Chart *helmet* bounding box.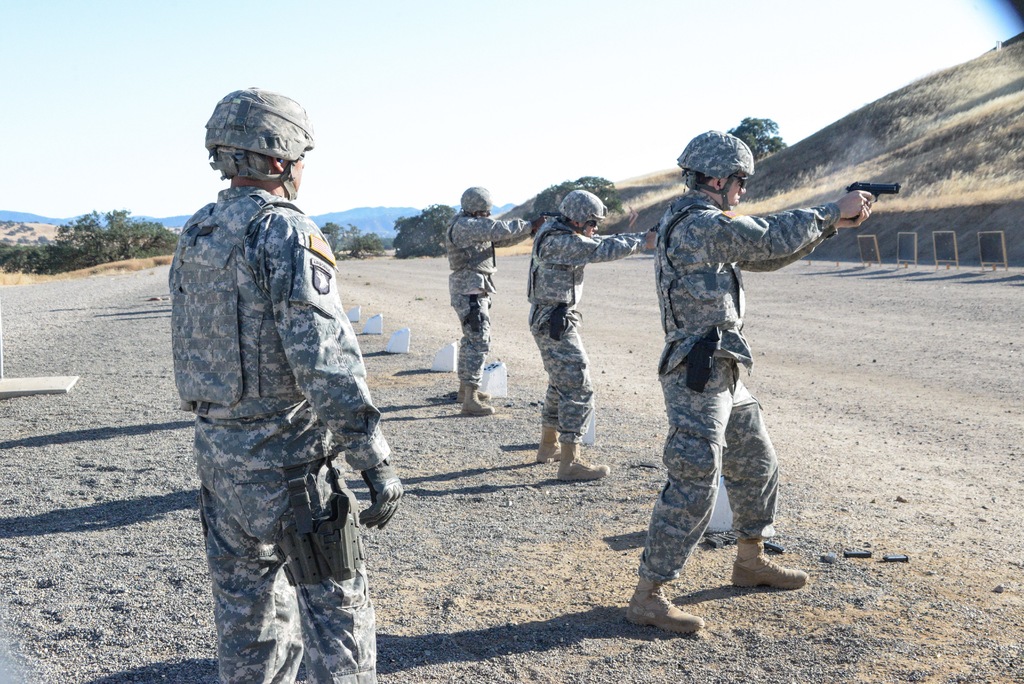
Charted: box=[552, 181, 607, 236].
